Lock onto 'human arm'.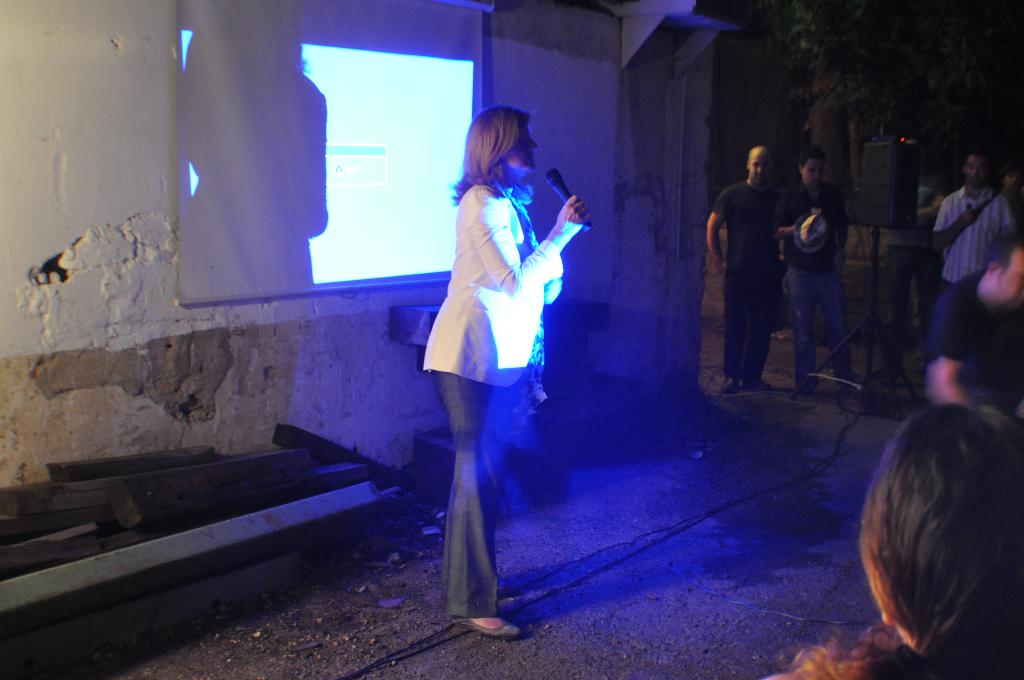
Locked: select_region(1001, 202, 1018, 243).
